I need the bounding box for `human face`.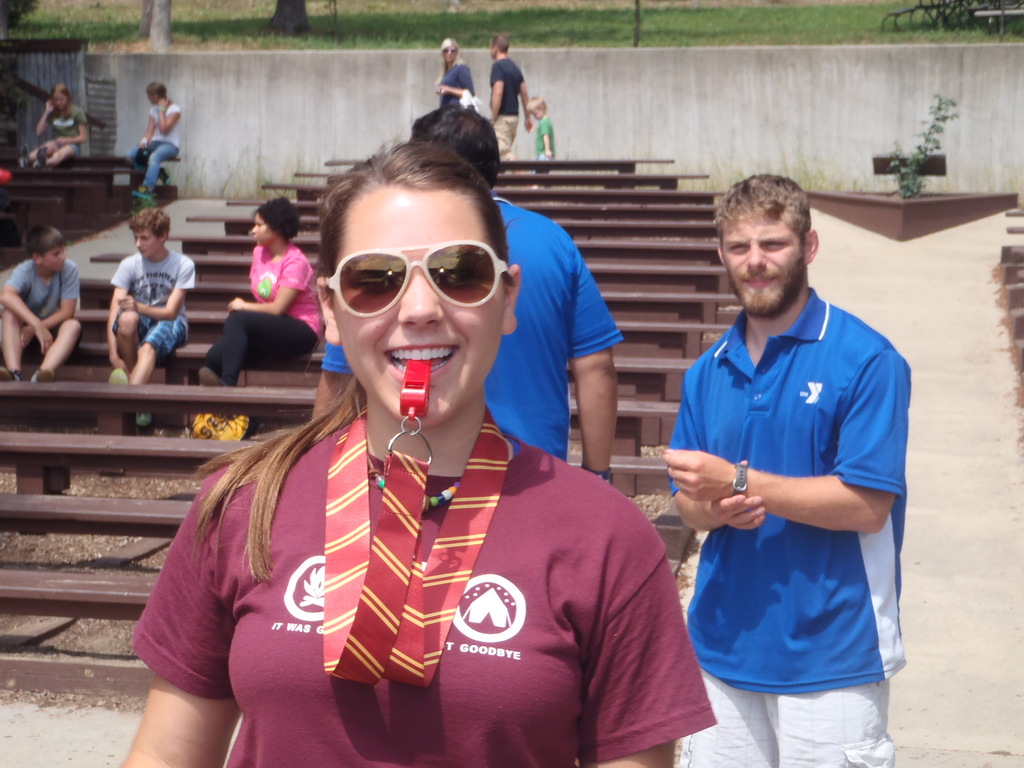
Here it is: bbox(135, 227, 161, 260).
